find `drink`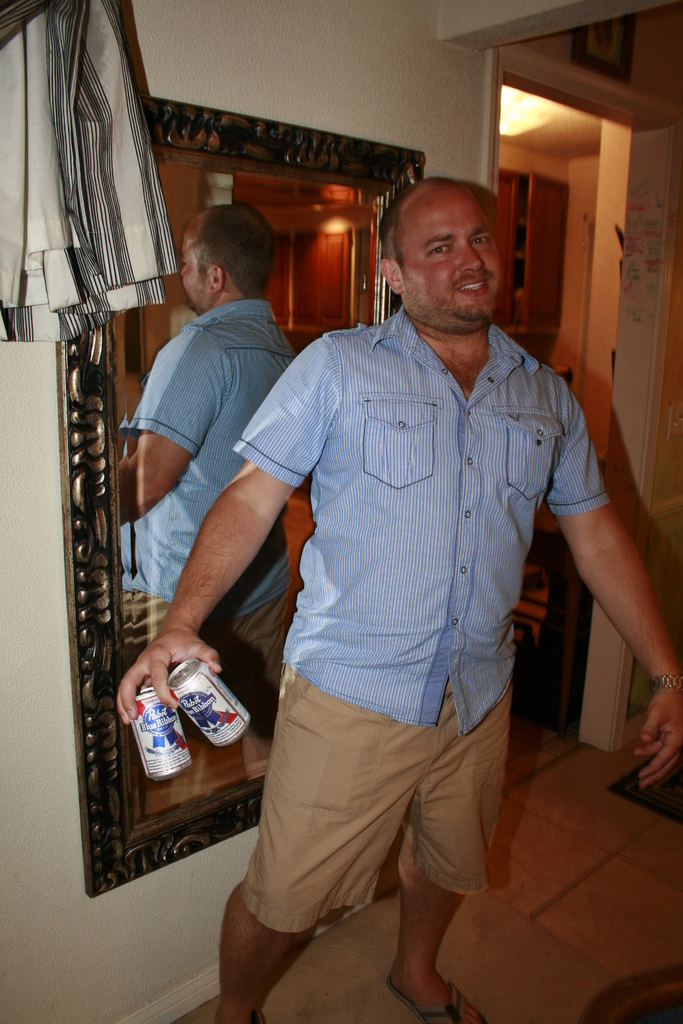
165 650 254 751
